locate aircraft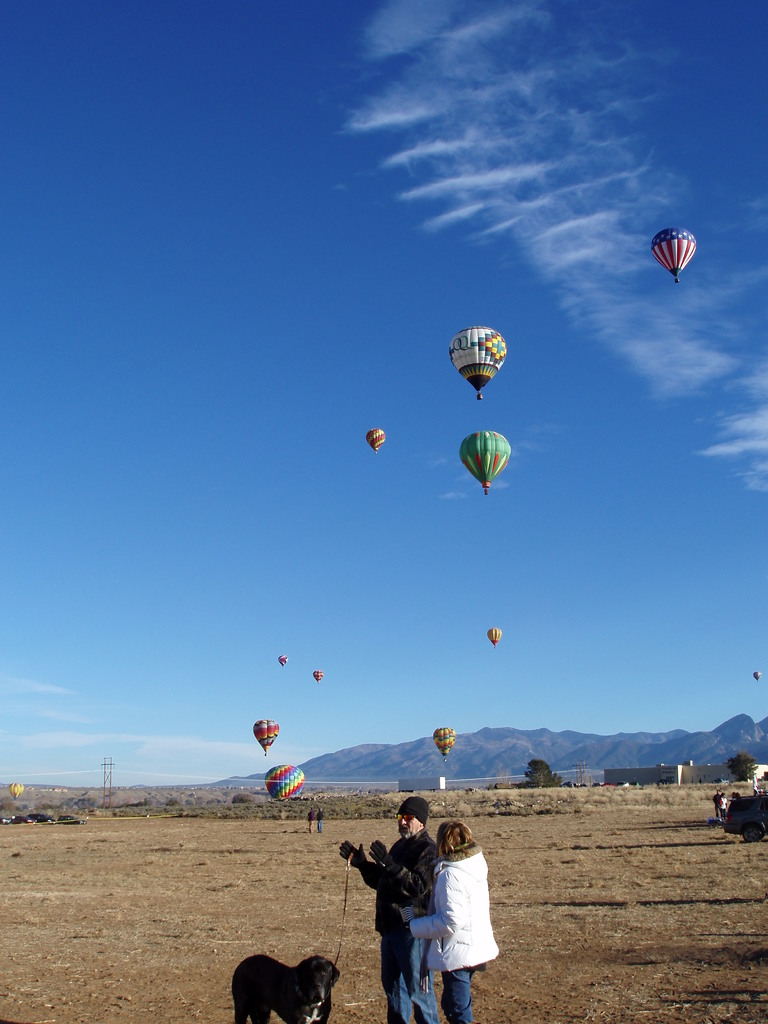
Rect(278, 655, 289, 669)
